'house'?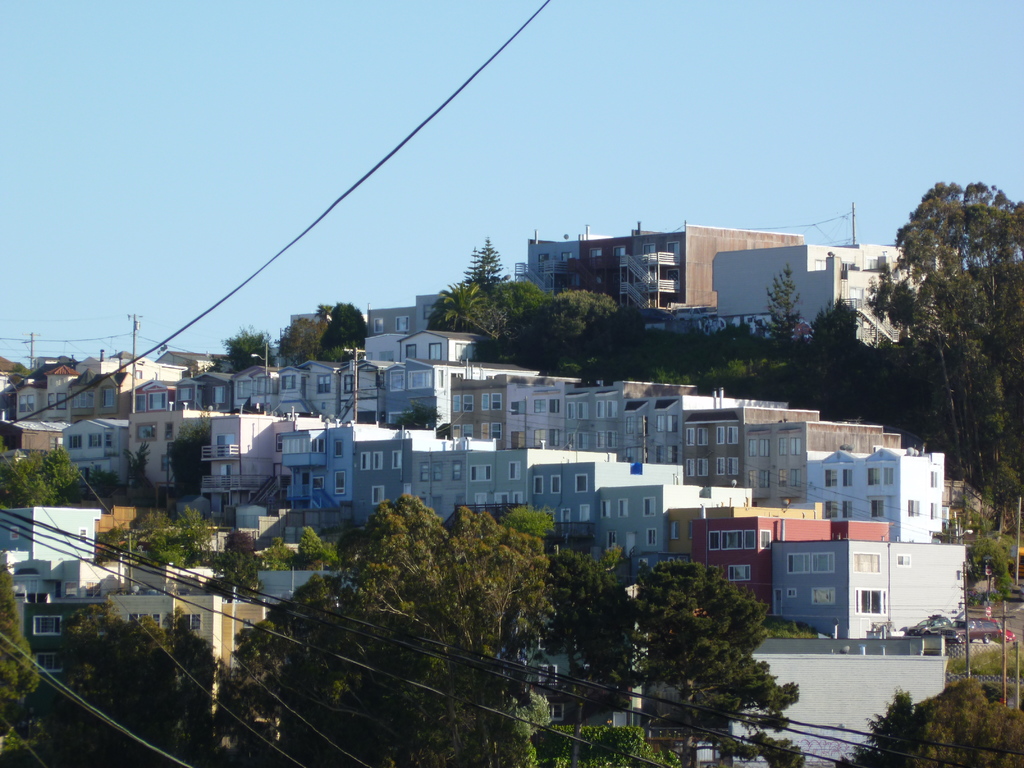
locate(448, 371, 548, 446)
